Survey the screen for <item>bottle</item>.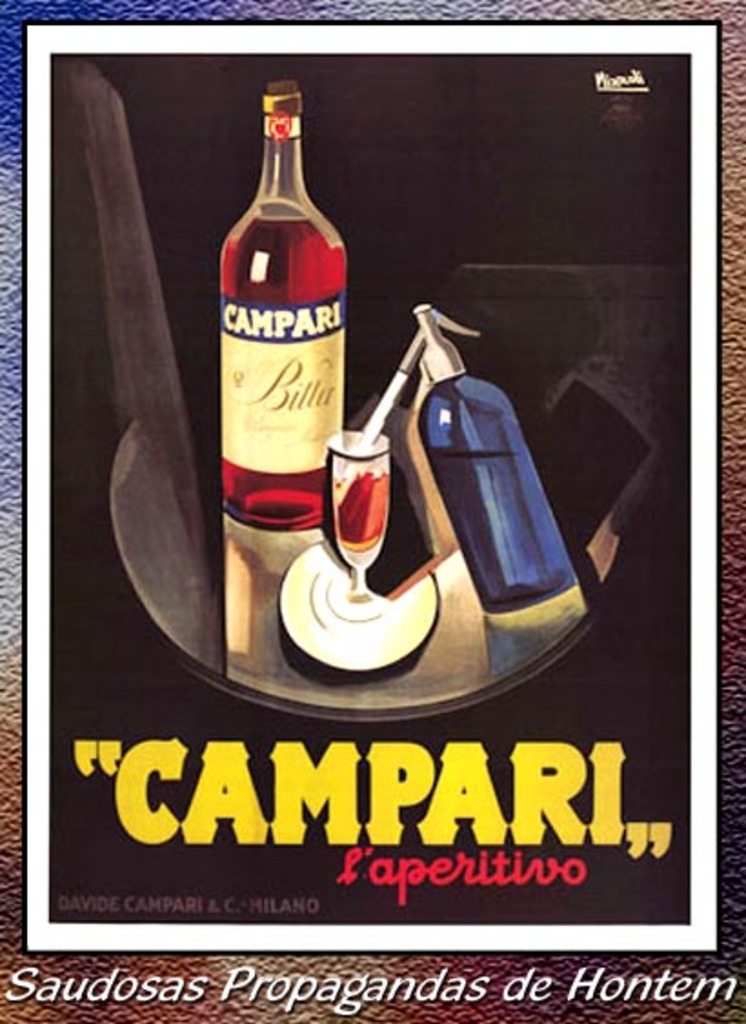
Survey found: 204 78 355 571.
